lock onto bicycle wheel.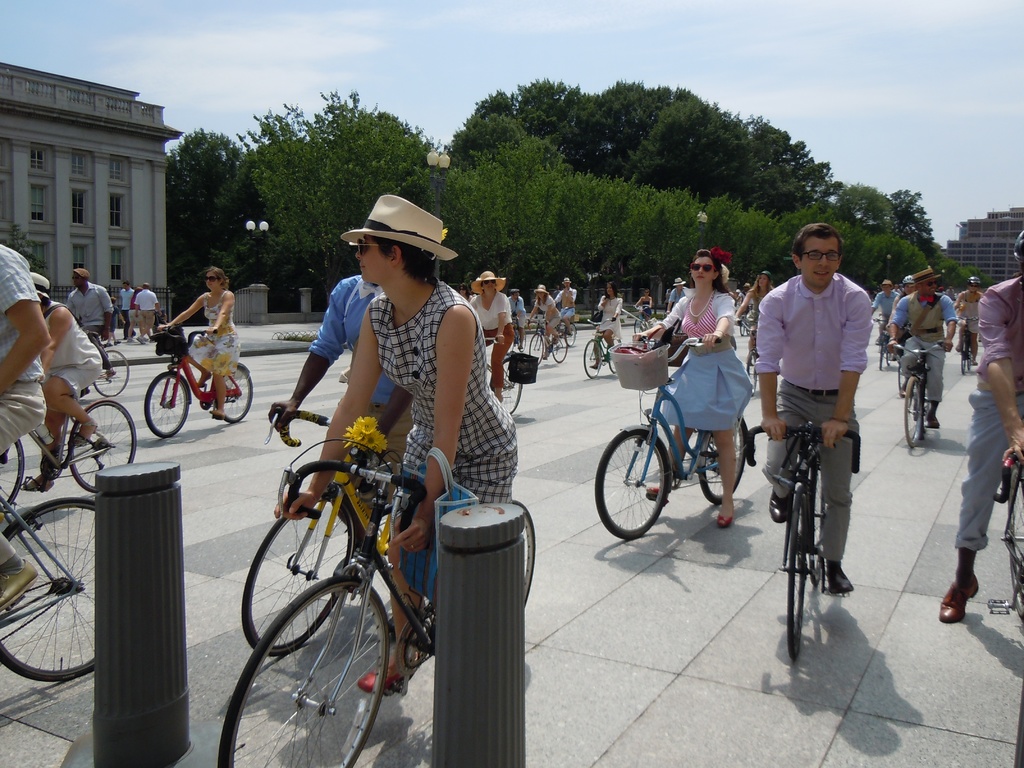
Locked: {"left": 584, "top": 335, "right": 605, "bottom": 380}.
